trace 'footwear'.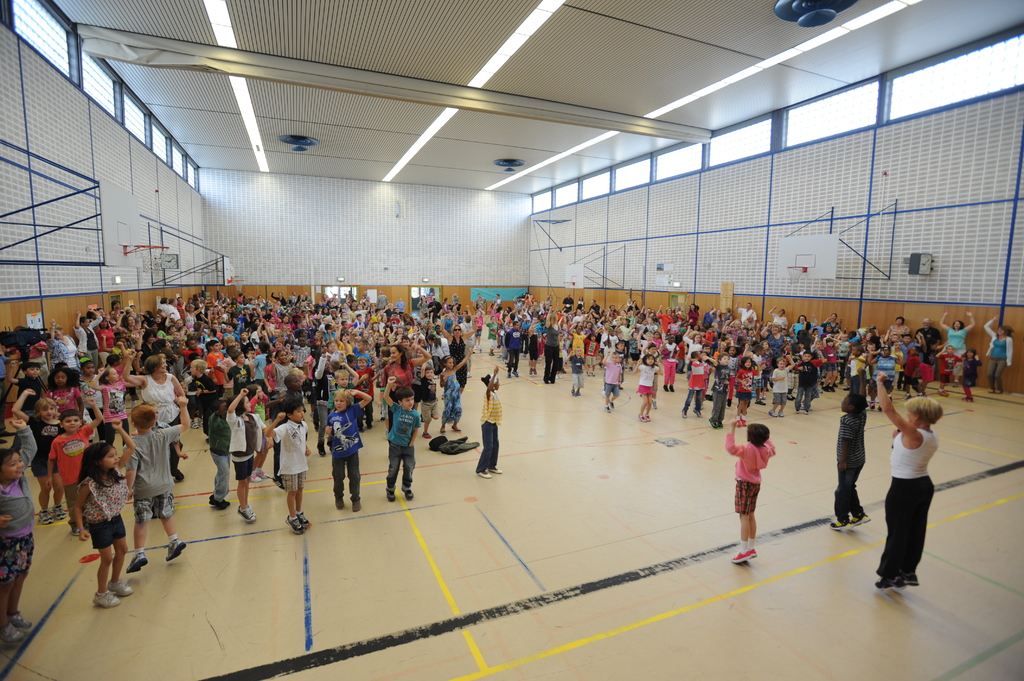
Traced to {"x1": 725, "y1": 400, "x2": 733, "y2": 408}.
